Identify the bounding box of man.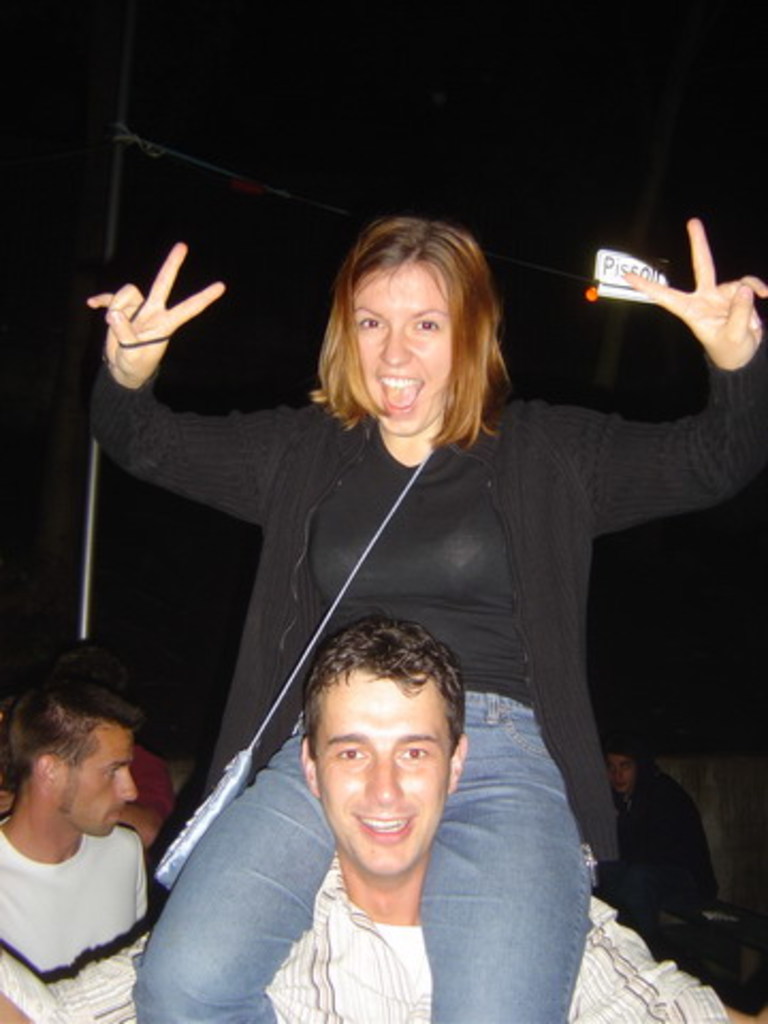
bbox=(591, 721, 710, 979).
